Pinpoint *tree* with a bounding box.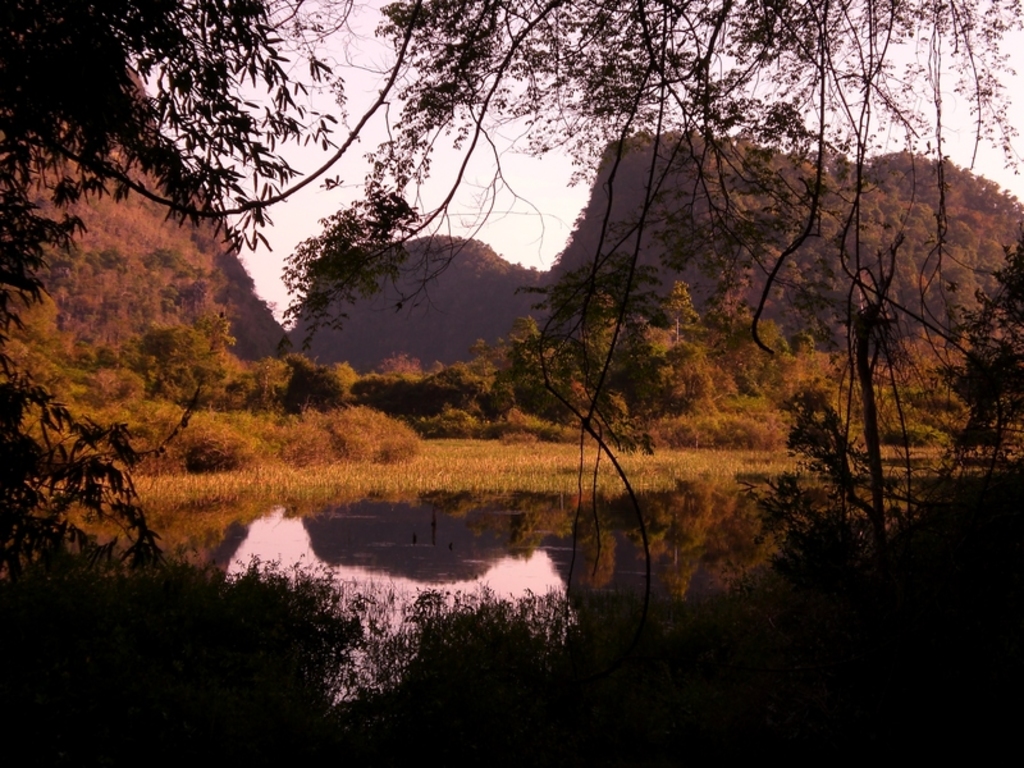
crop(0, 0, 1016, 630).
